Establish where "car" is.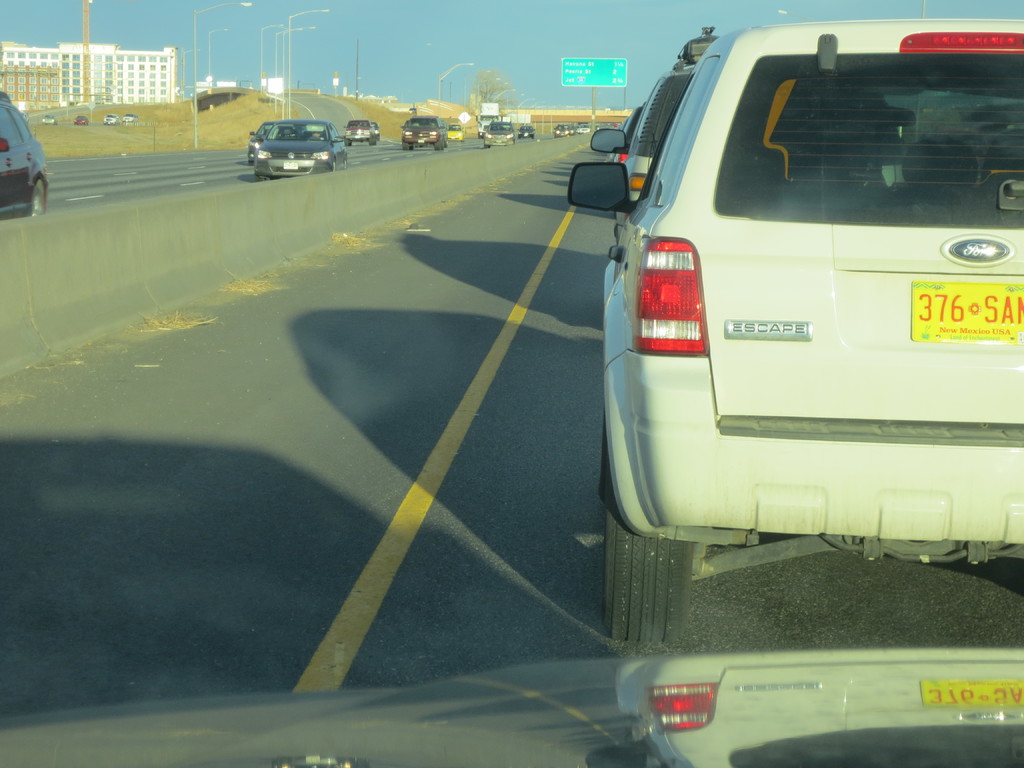
Established at [x1=606, y1=104, x2=635, y2=161].
